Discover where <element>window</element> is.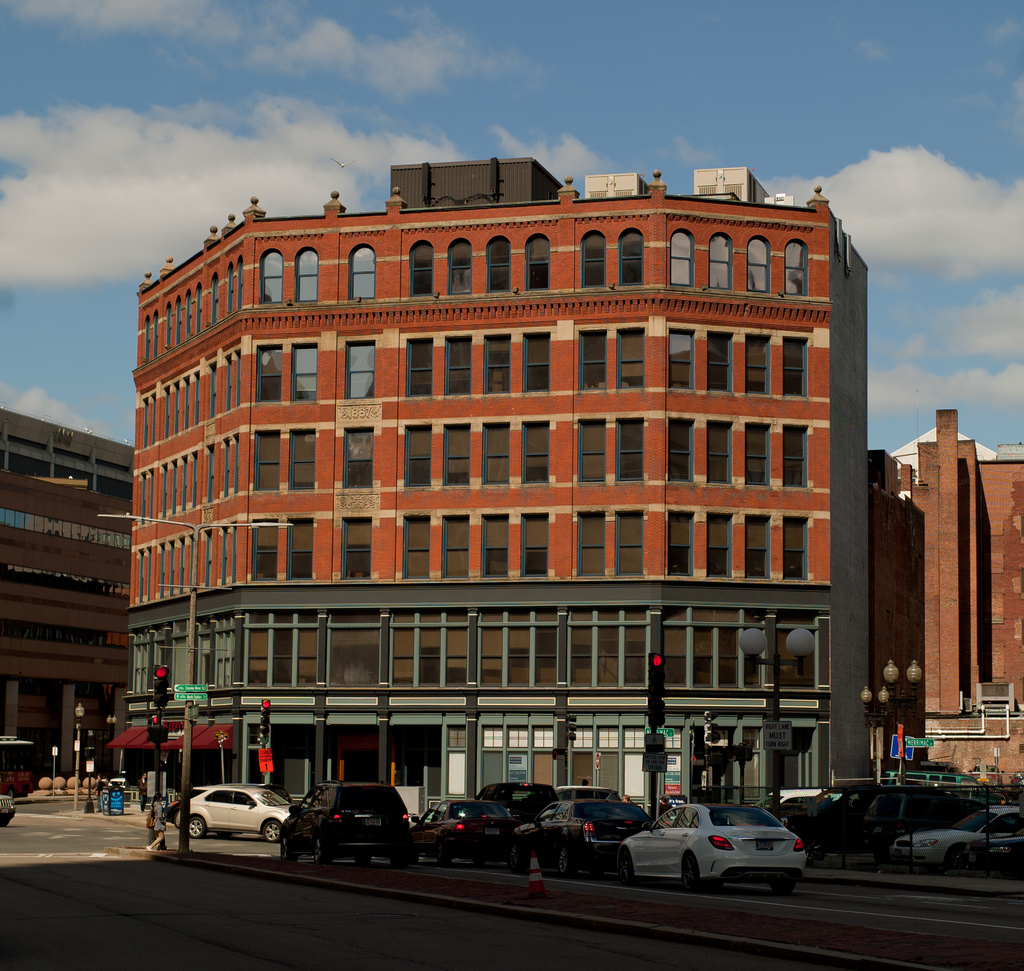
Discovered at (x1=483, y1=728, x2=504, y2=749).
